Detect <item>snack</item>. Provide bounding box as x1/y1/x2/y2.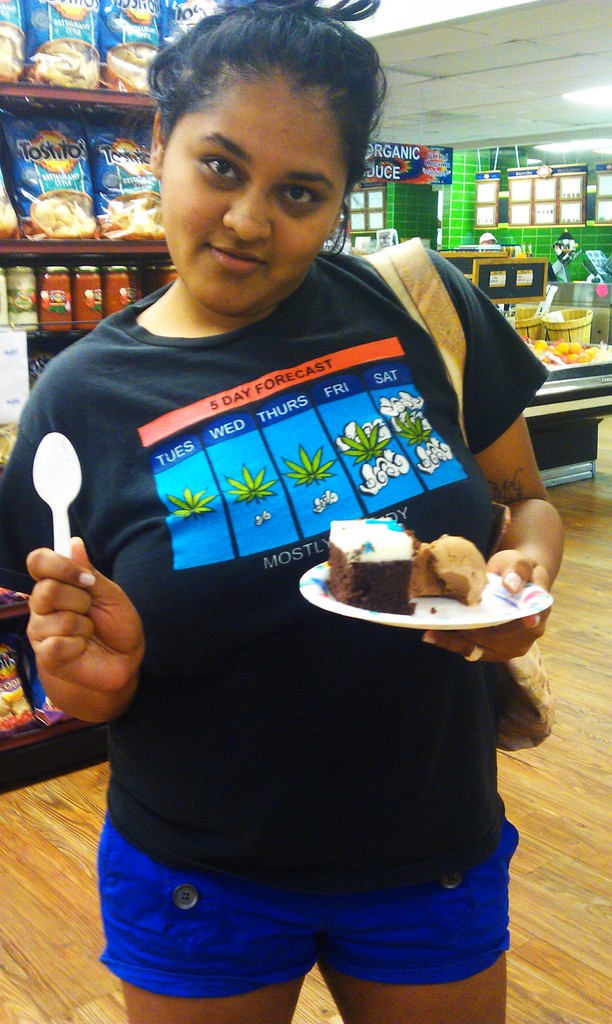
0/685/29/729.
